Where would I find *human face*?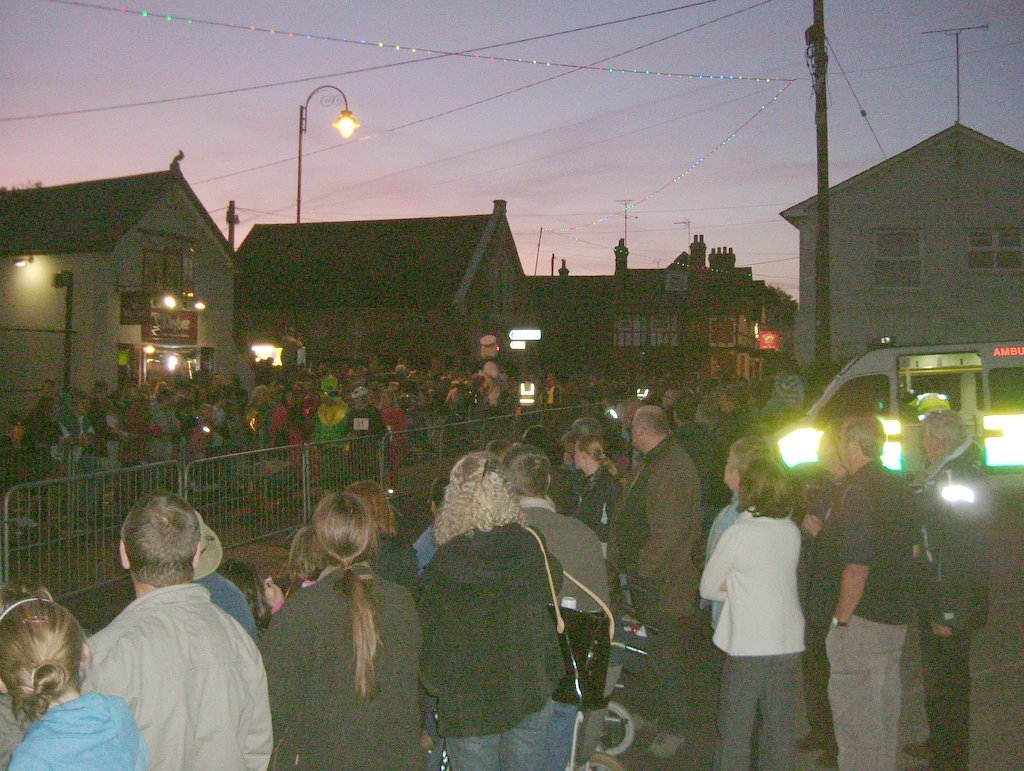
At {"left": 626, "top": 408, "right": 642, "bottom": 453}.
